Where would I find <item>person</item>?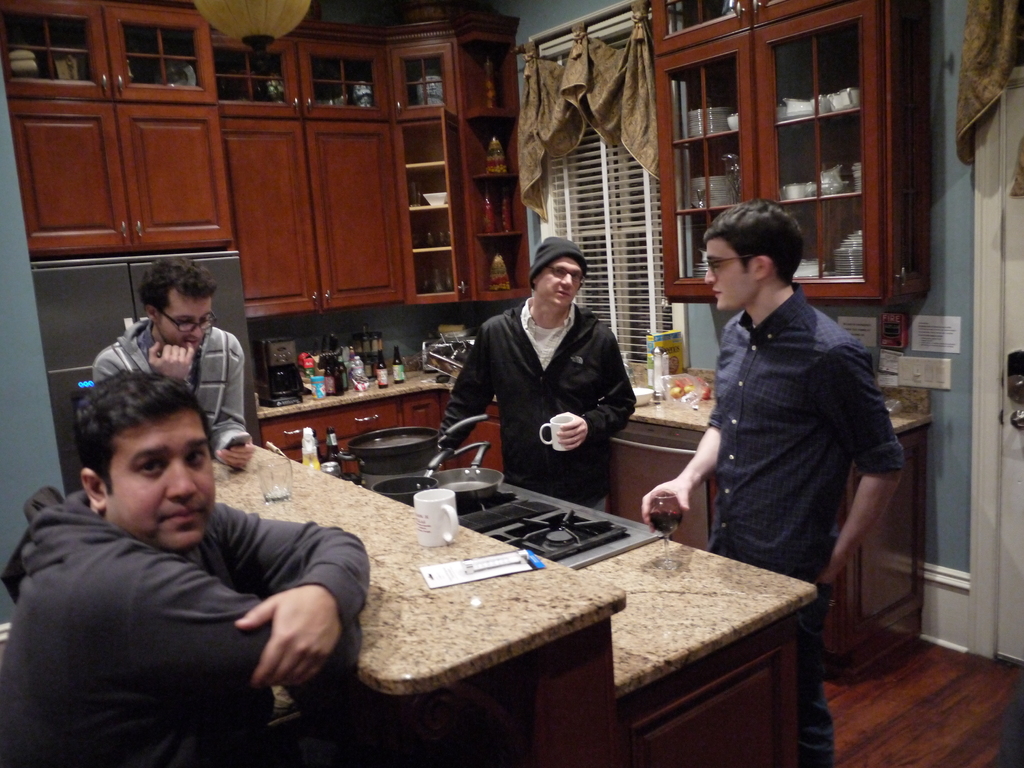
At rect(641, 195, 906, 767).
